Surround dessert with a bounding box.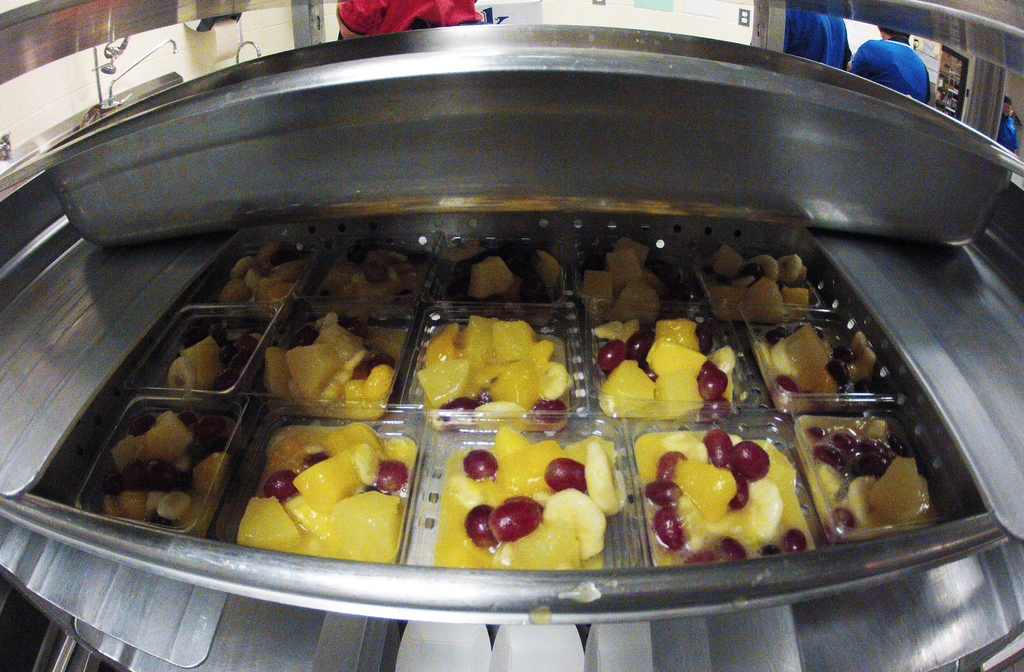
<box>84,404,240,530</box>.
